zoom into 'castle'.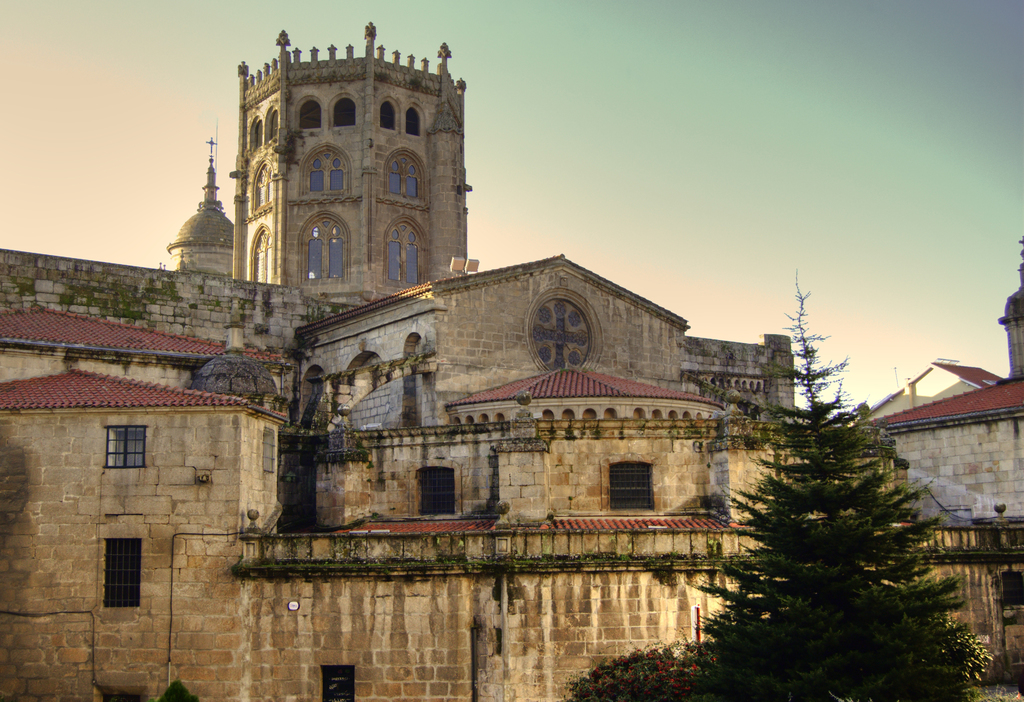
Zoom target: 0, 22, 795, 701.
